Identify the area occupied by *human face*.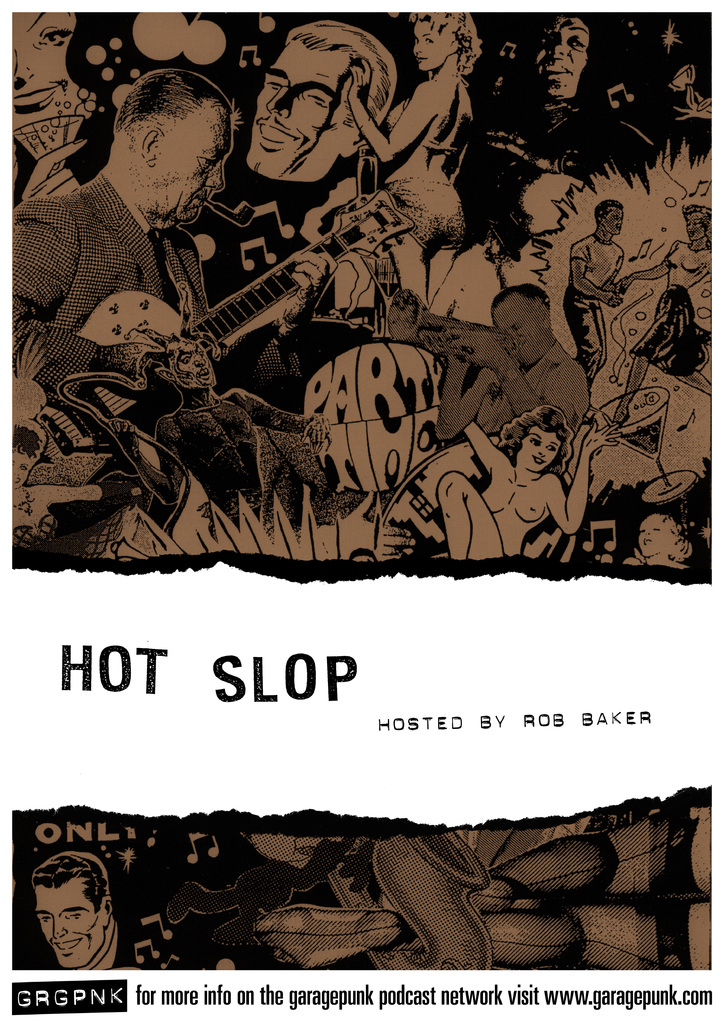
Area: {"left": 35, "top": 878, "right": 107, "bottom": 973}.
